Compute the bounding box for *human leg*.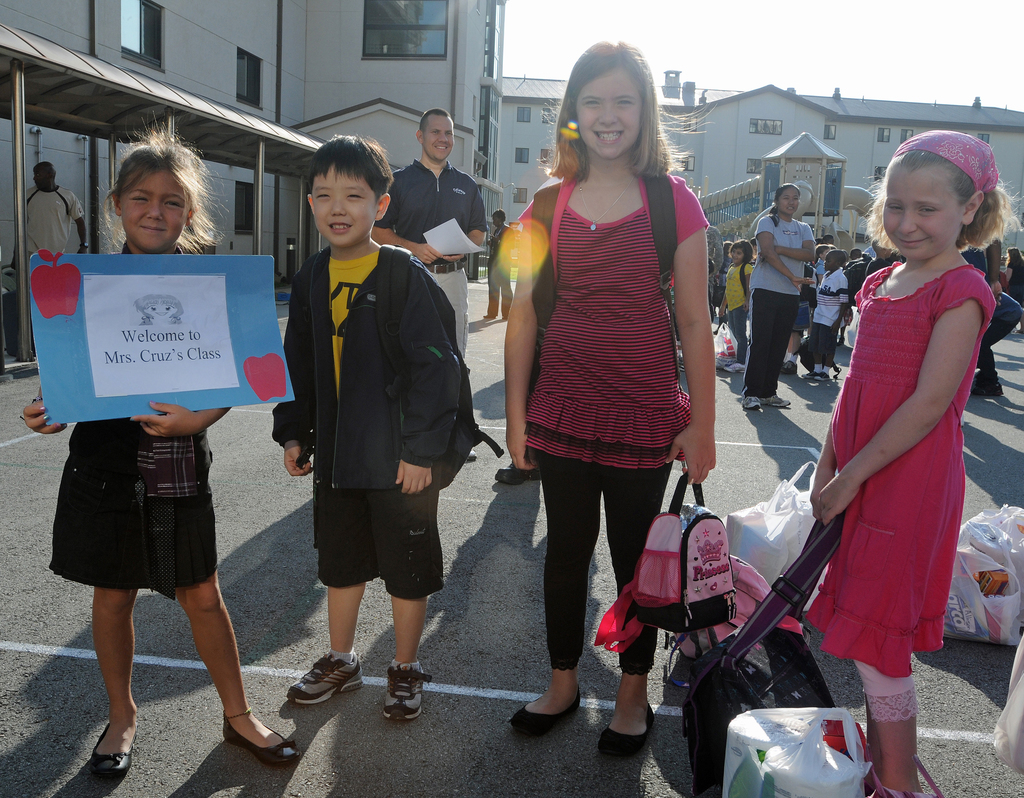
bbox=(725, 311, 747, 361).
